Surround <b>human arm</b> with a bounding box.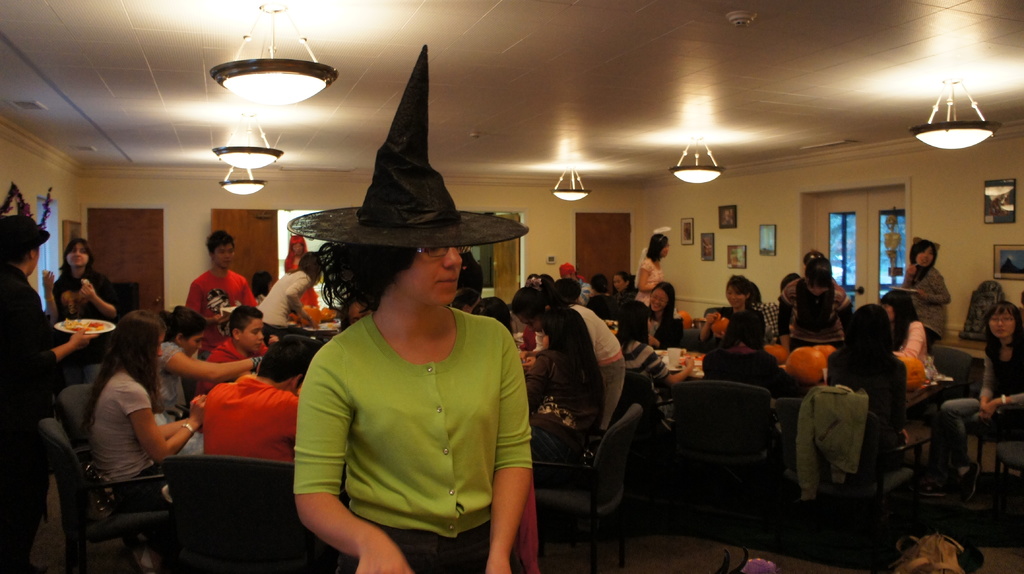
[x1=478, y1=369, x2=539, y2=568].
